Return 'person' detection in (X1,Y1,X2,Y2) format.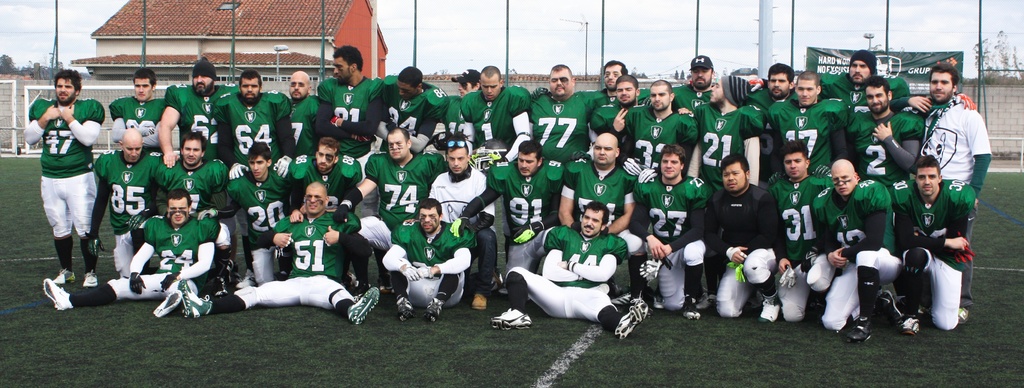
(620,90,696,156).
